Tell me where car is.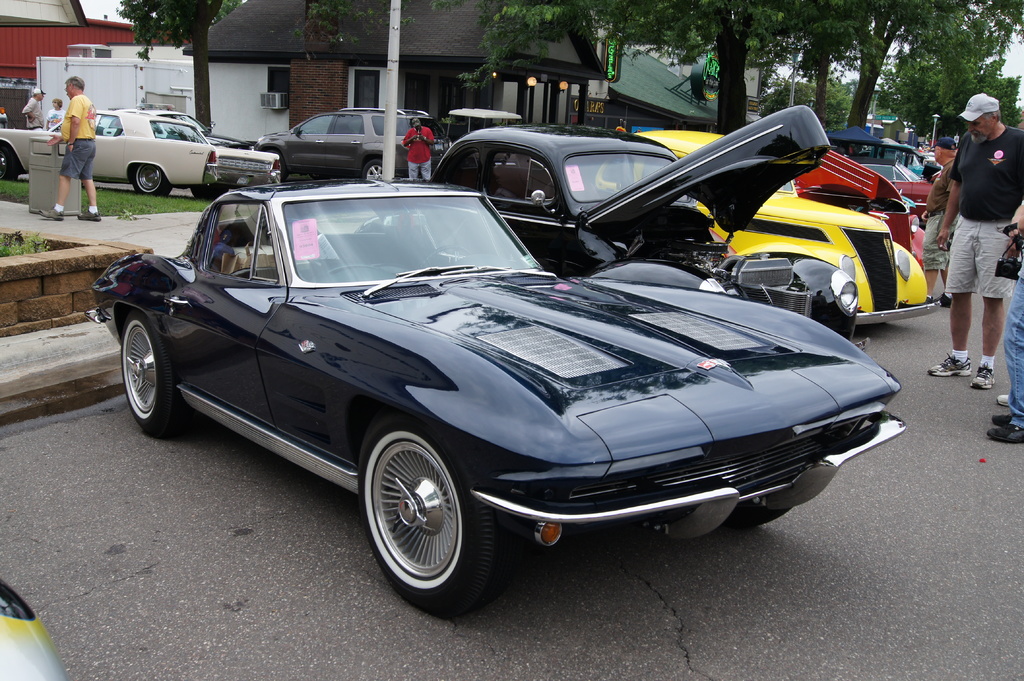
car is at 634/125/943/321.
